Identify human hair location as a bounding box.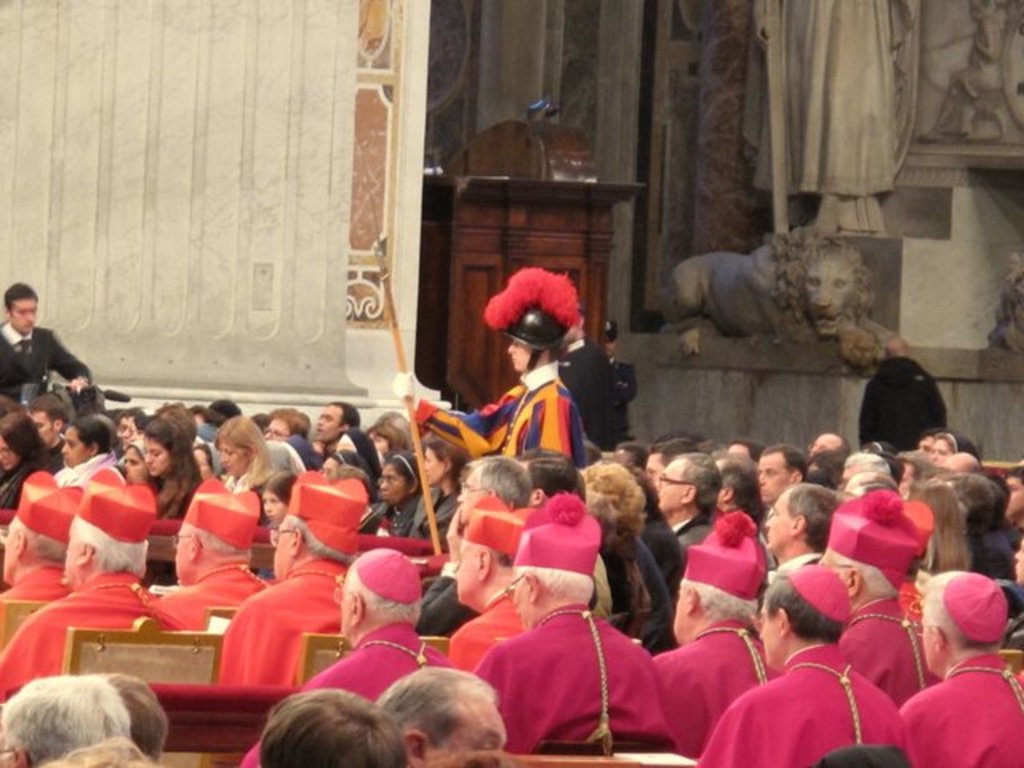
pyautogui.locateOnScreen(912, 478, 974, 573).
